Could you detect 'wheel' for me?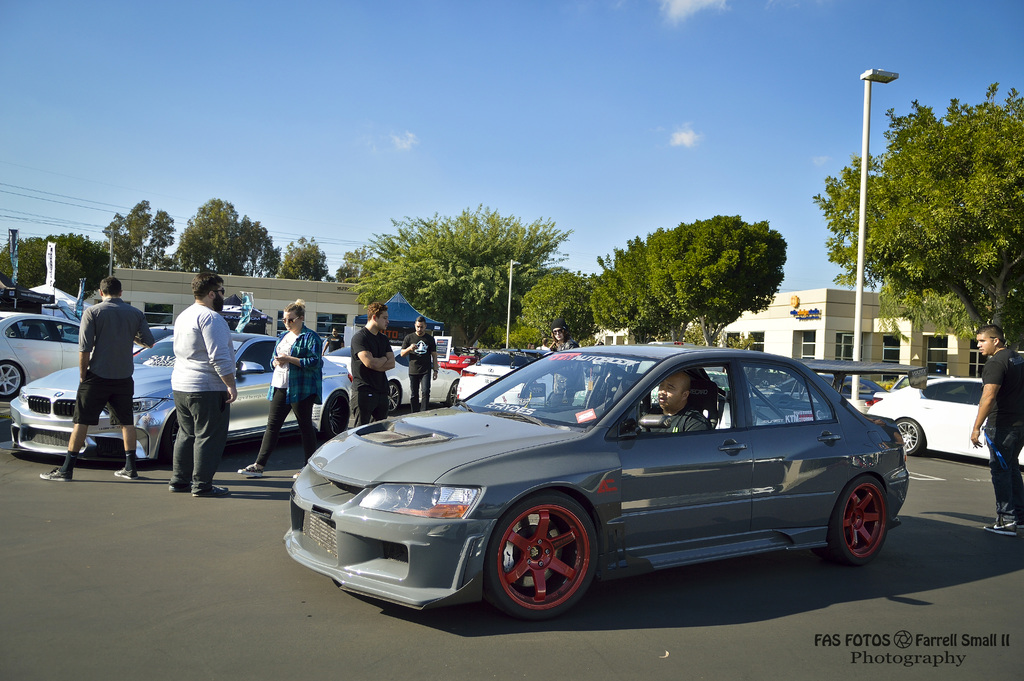
Detection result: bbox=(484, 485, 598, 609).
